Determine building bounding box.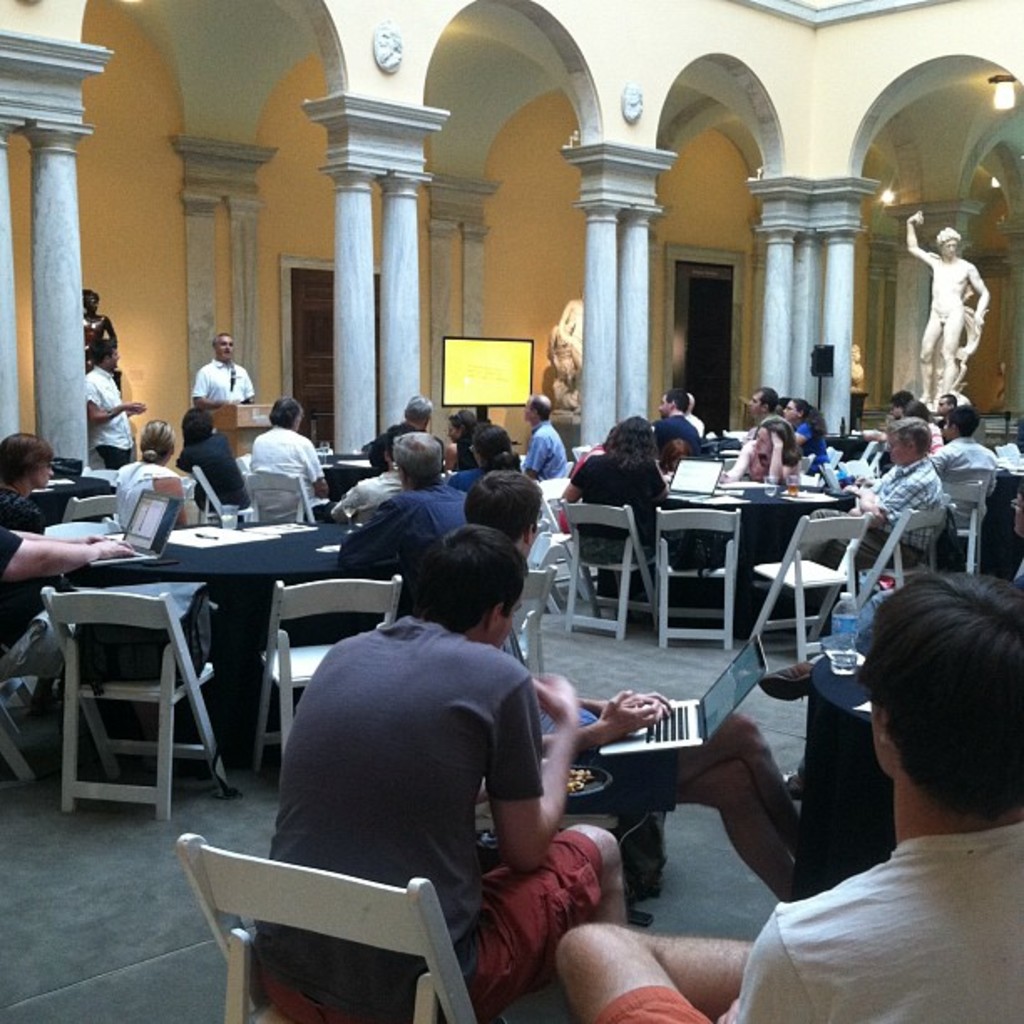
Determined: <bbox>0, 0, 1022, 1022</bbox>.
